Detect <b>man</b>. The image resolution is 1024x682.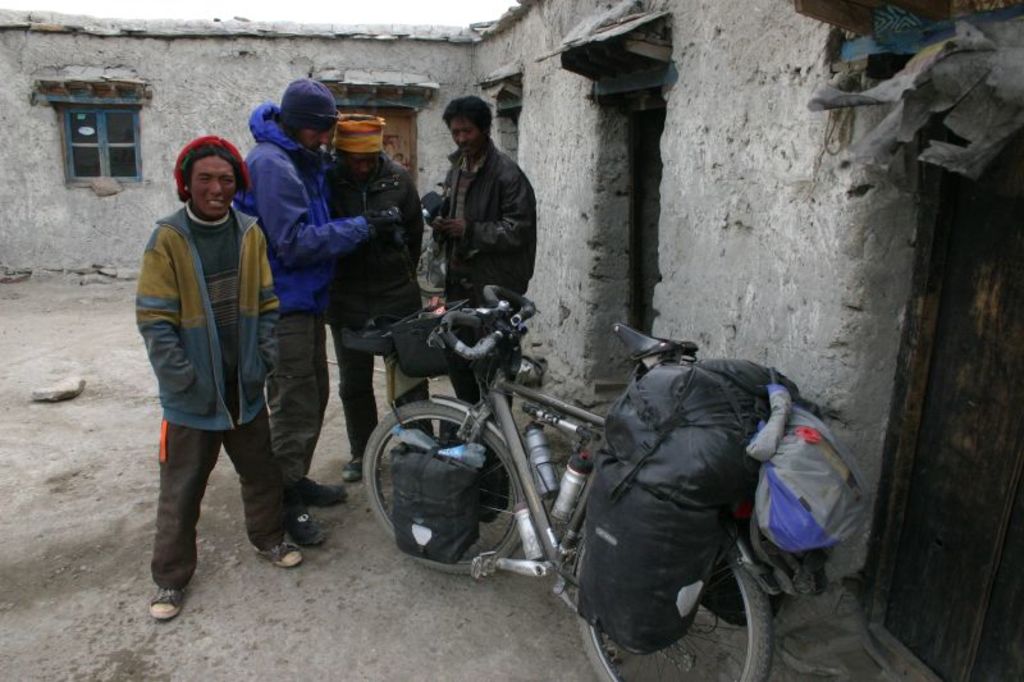
bbox=[234, 82, 399, 549].
